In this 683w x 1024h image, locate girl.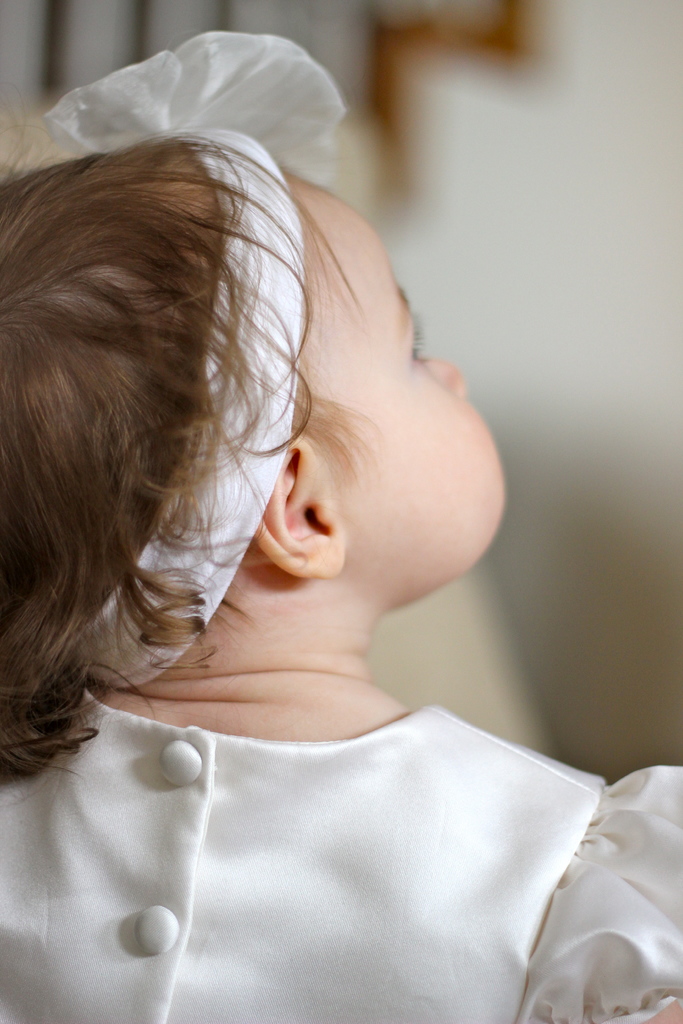
Bounding box: x1=0, y1=30, x2=682, y2=1023.
